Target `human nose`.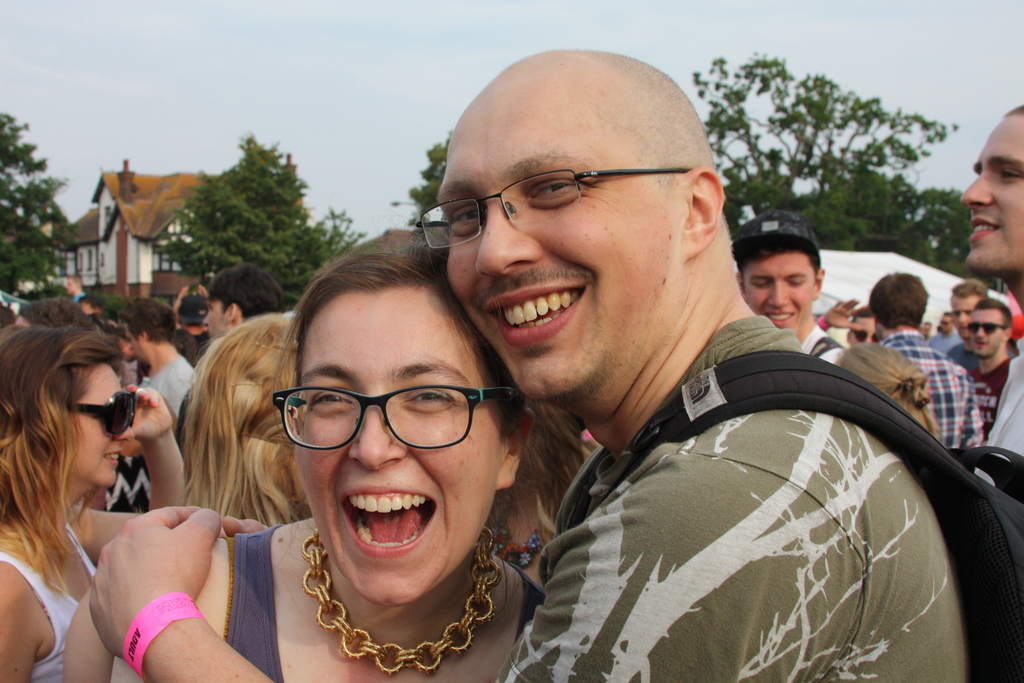
Target region: <region>955, 311, 971, 325</region>.
